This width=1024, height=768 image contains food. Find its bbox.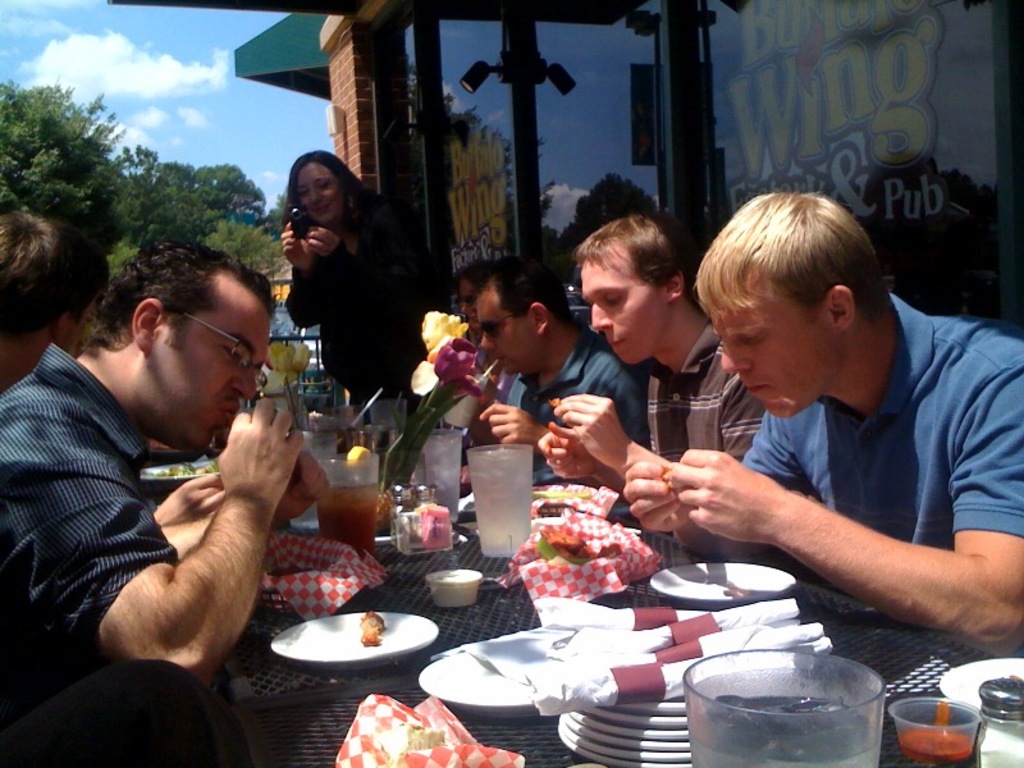
x1=360, y1=609, x2=383, y2=643.
